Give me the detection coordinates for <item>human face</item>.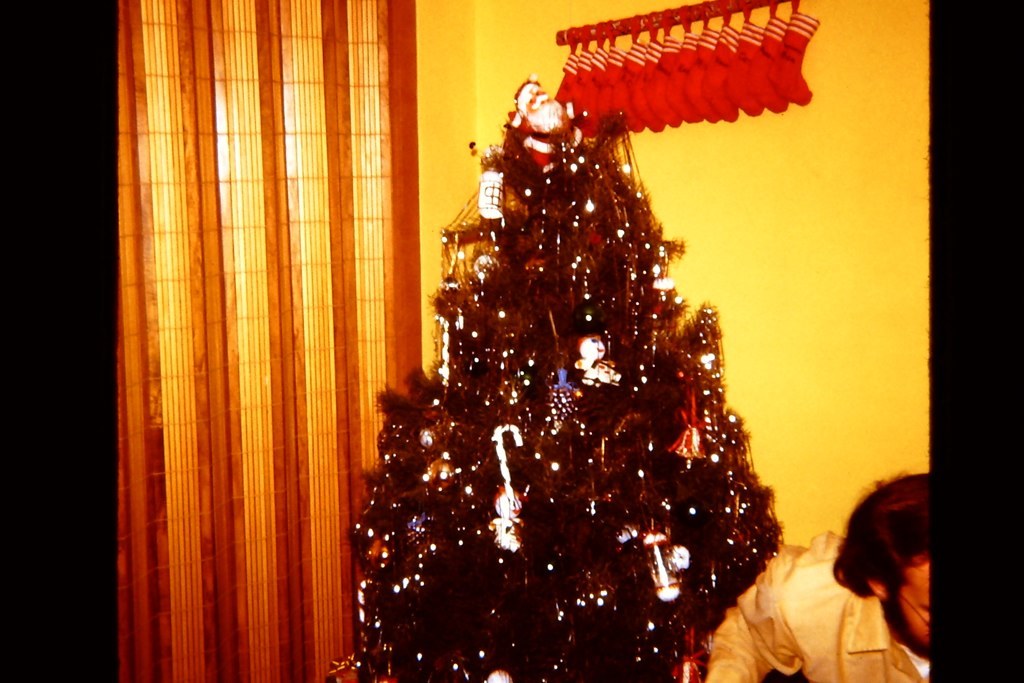
region(889, 554, 928, 654).
